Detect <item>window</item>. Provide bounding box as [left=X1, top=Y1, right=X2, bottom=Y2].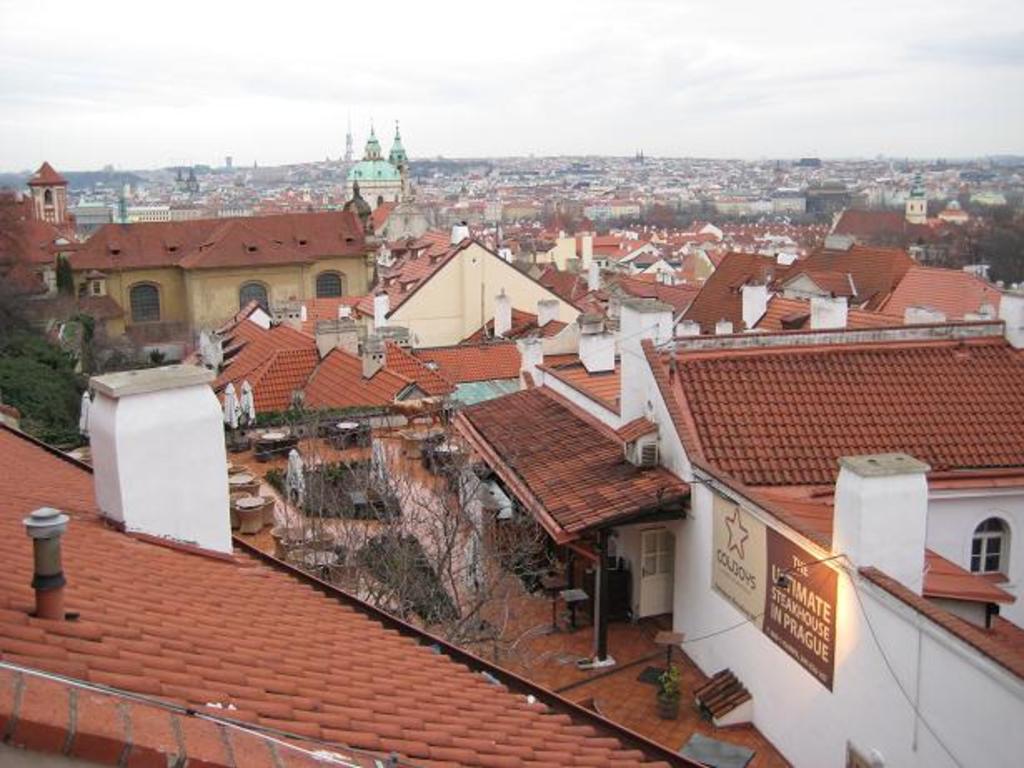
[left=318, top=273, right=336, bottom=300].
